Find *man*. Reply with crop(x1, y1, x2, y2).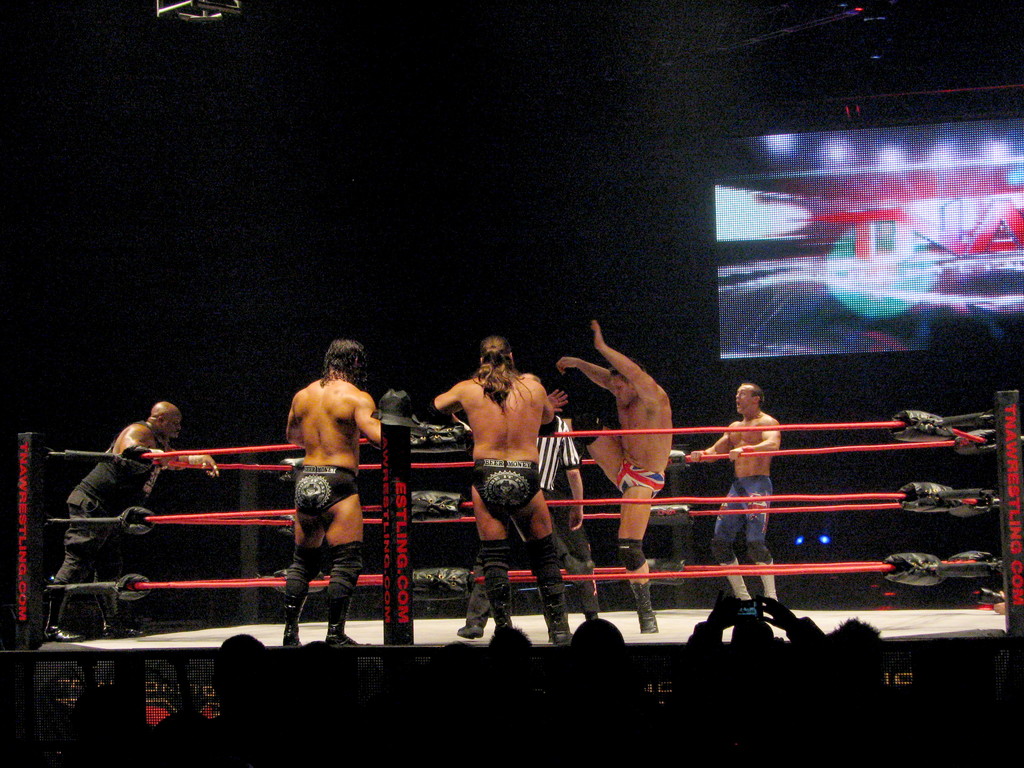
crop(456, 413, 595, 637).
